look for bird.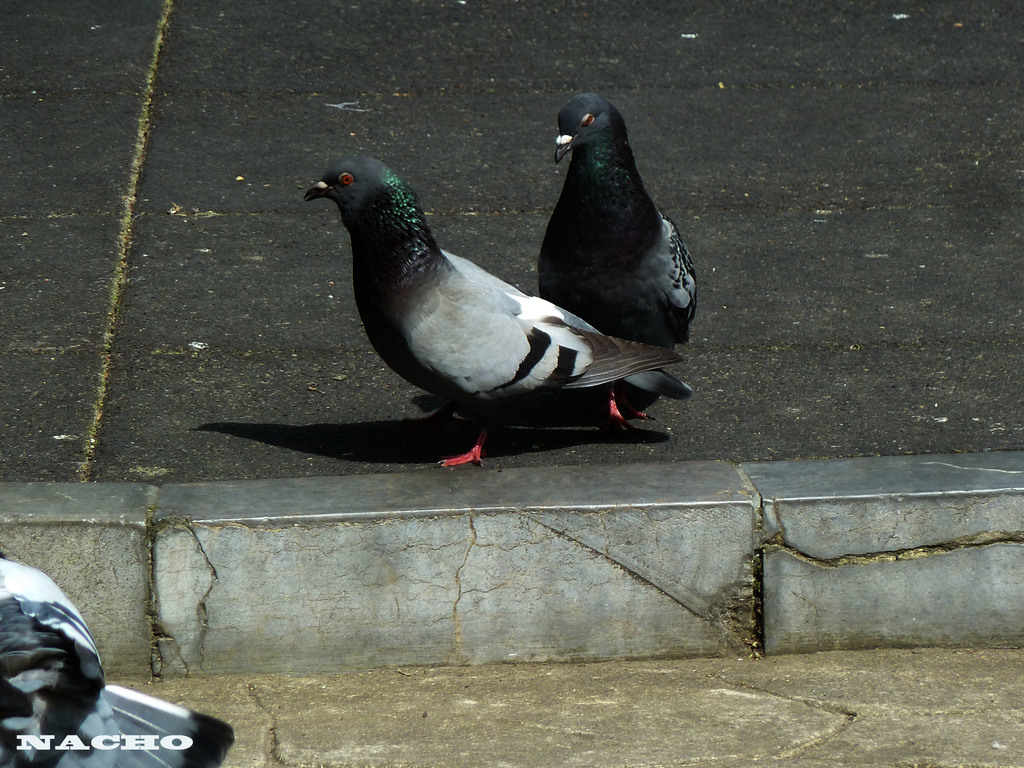
Found: 300,112,712,463.
